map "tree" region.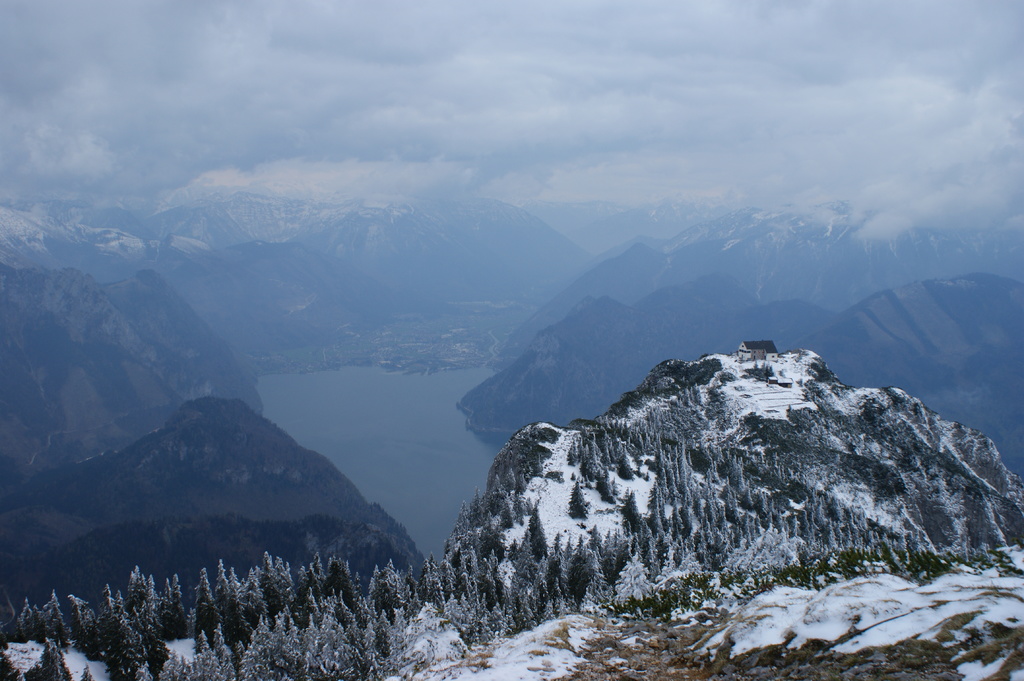
Mapped to x1=504 y1=578 x2=535 y2=634.
